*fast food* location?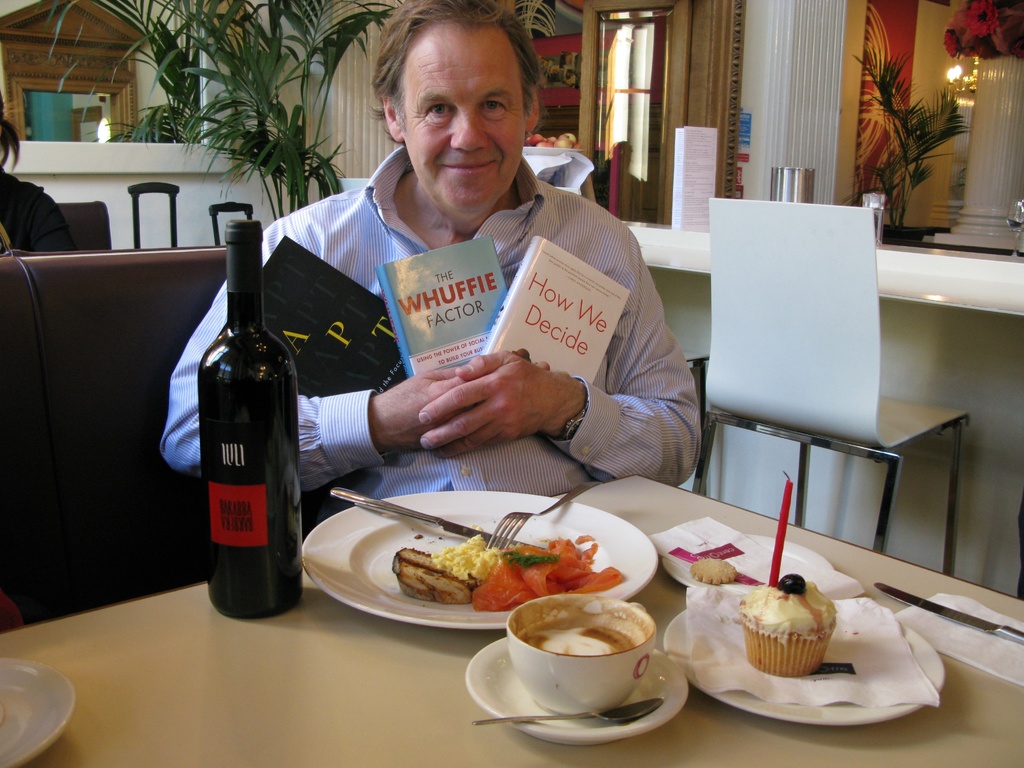
x1=735 y1=564 x2=842 y2=673
